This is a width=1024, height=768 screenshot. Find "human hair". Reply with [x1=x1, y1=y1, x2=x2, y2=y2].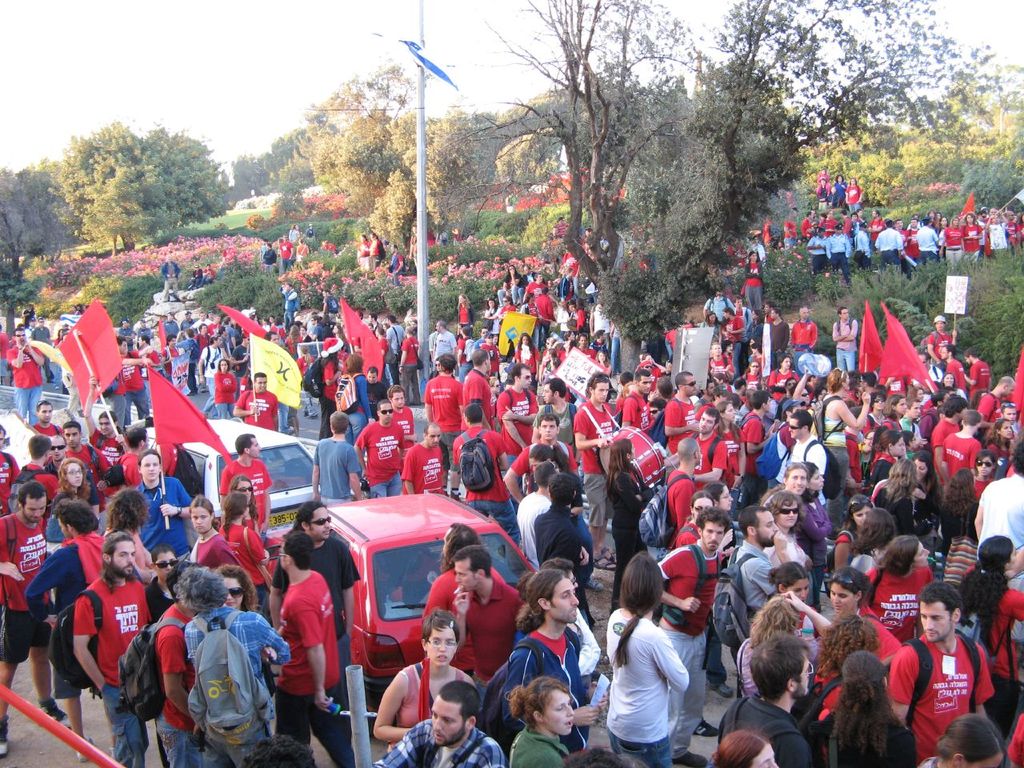
[x1=850, y1=506, x2=896, y2=558].
